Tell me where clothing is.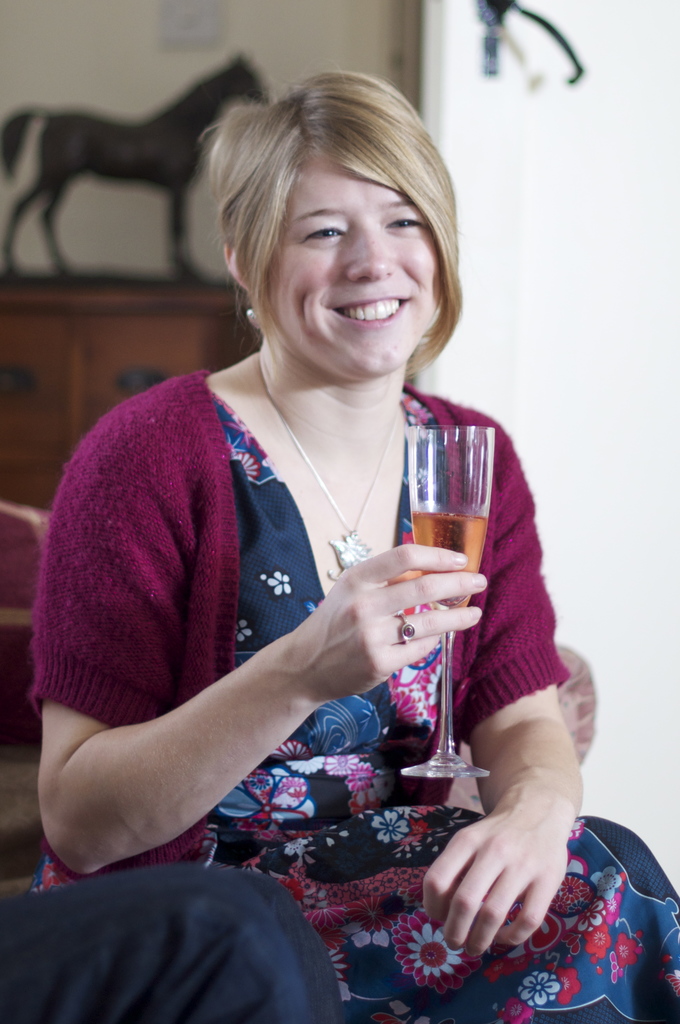
clothing is at l=0, t=822, r=398, b=1015.
